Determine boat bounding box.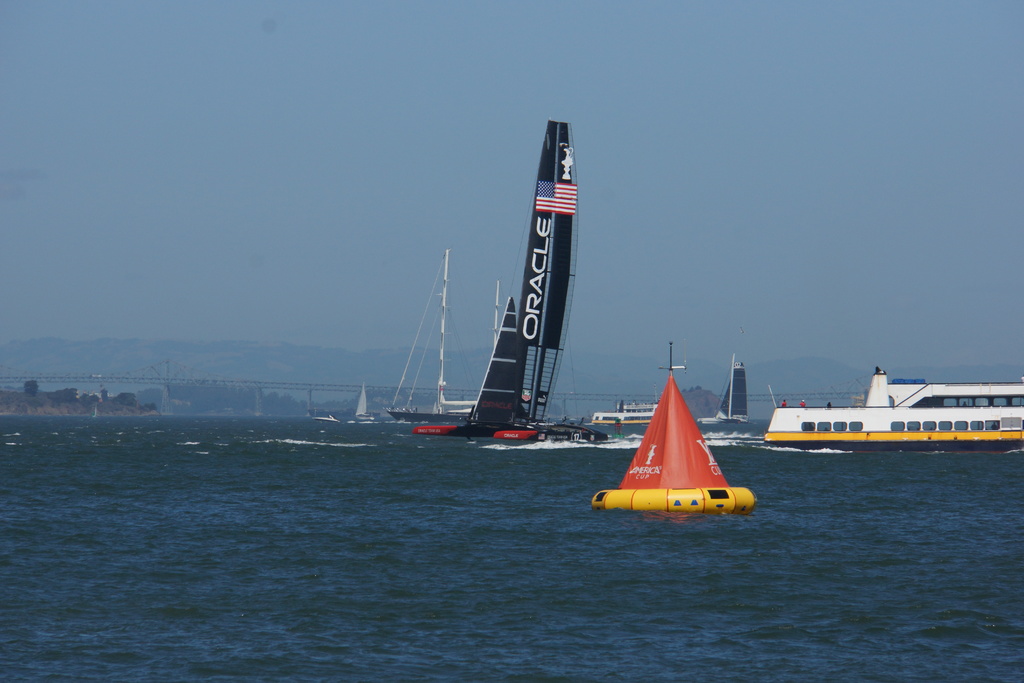
Determined: bbox=[380, 247, 475, 427].
